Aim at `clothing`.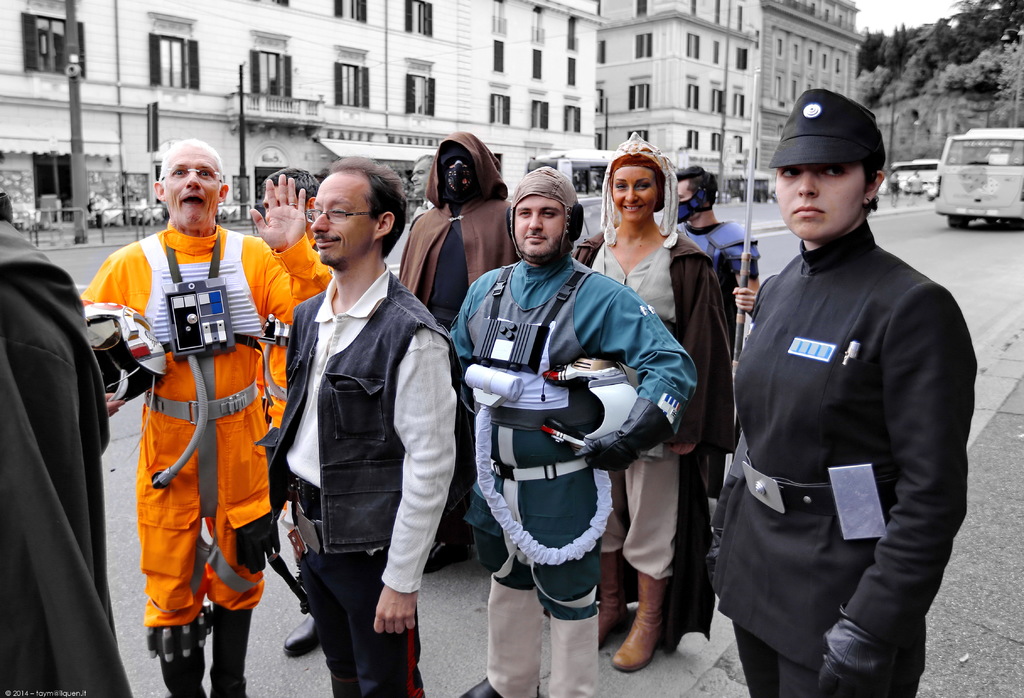
Aimed at (left=252, top=254, right=466, bottom=697).
